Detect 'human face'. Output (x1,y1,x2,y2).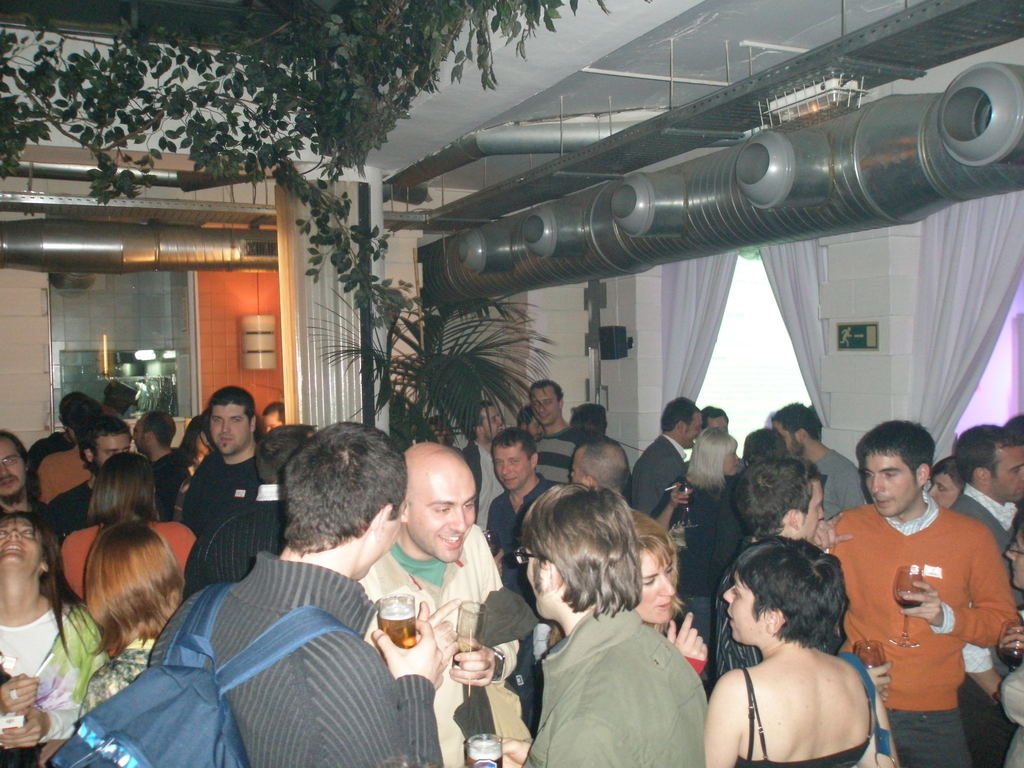
(995,443,1023,501).
